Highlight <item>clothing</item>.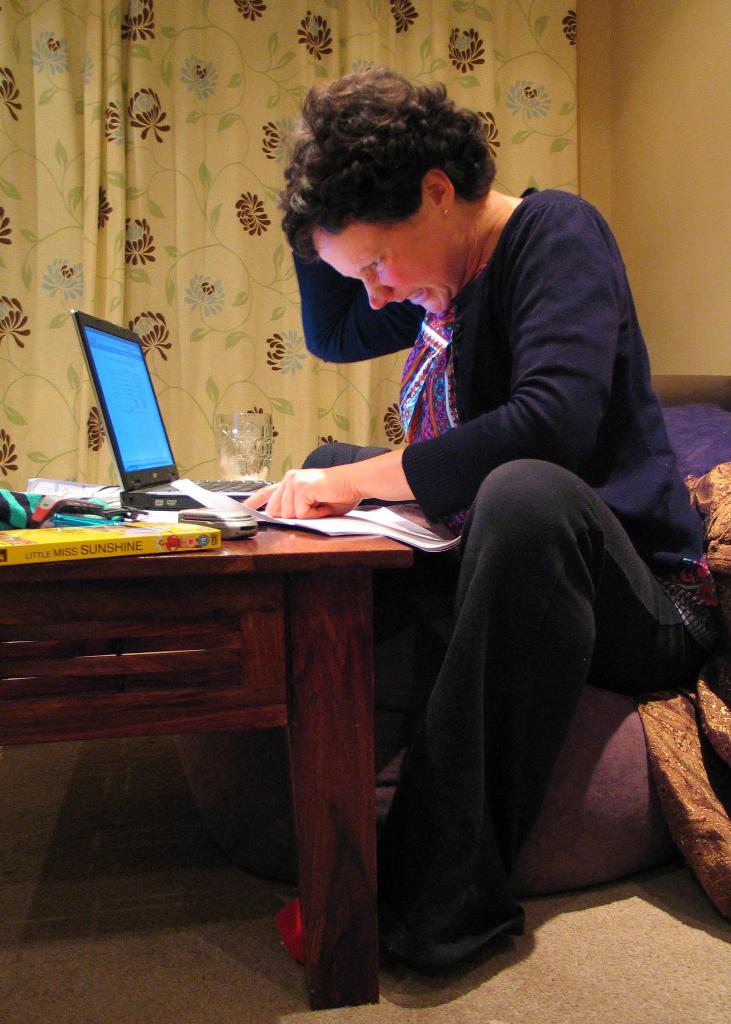
Highlighted region: {"left": 258, "top": 150, "right": 681, "bottom": 735}.
